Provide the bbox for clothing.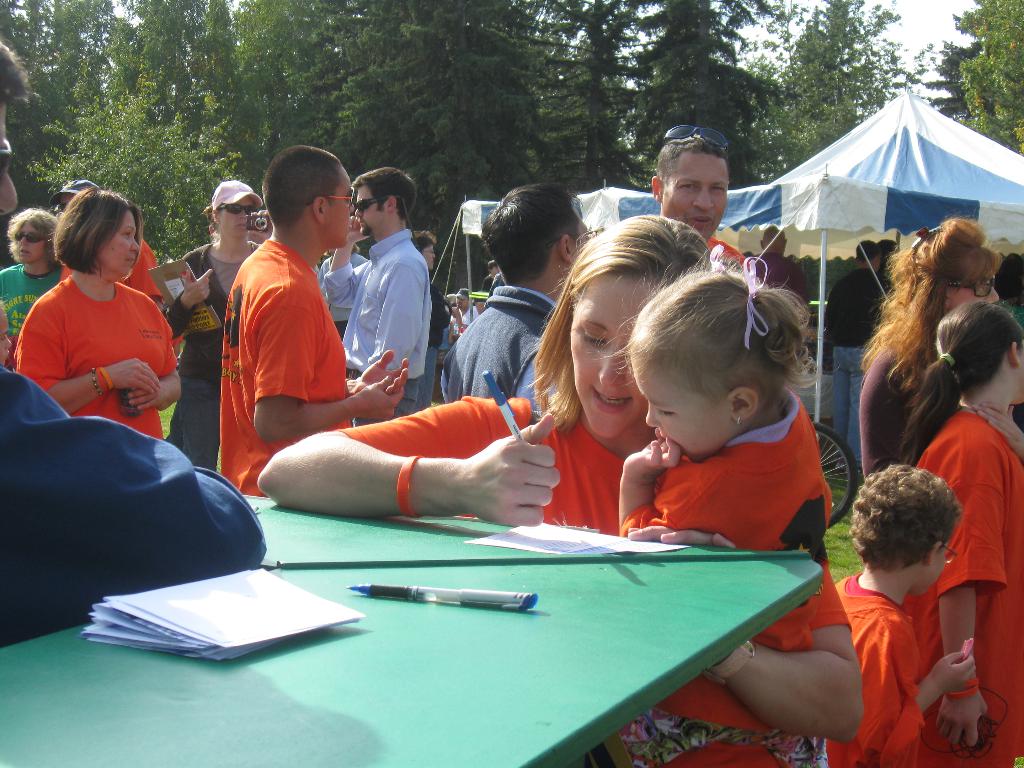
box=[332, 395, 851, 767].
